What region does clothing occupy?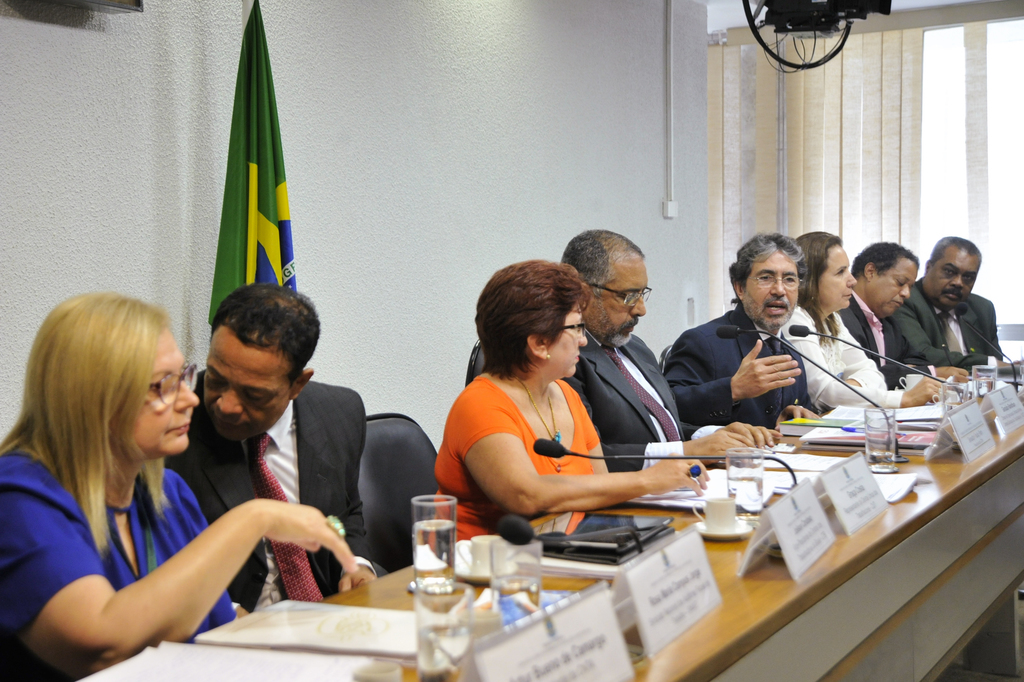
434 369 662 573.
